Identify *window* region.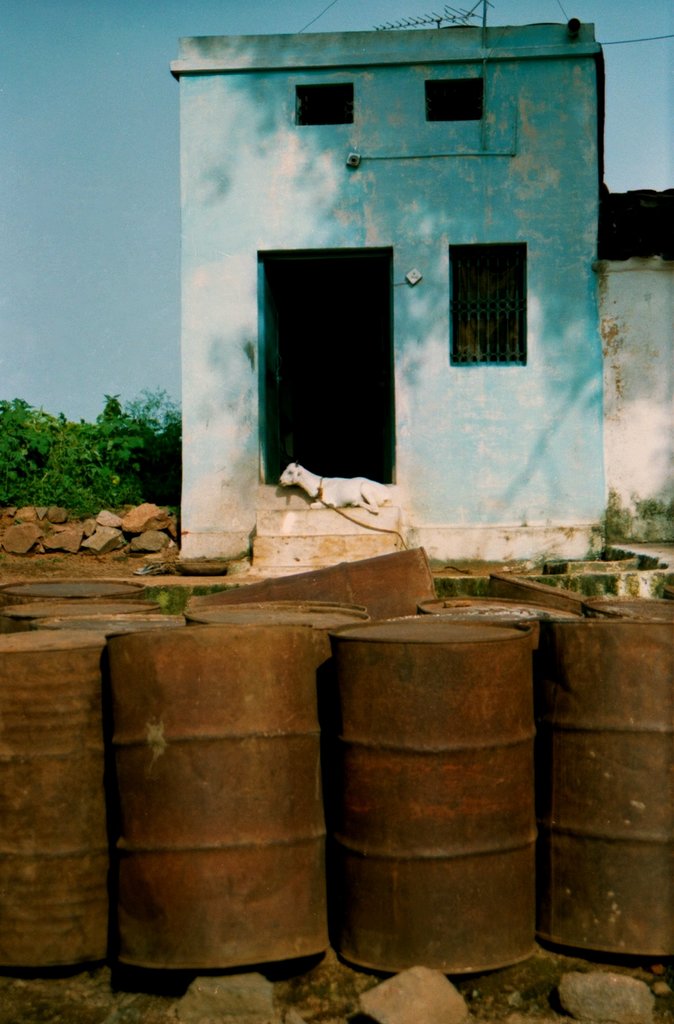
Region: bbox=[445, 246, 529, 367].
